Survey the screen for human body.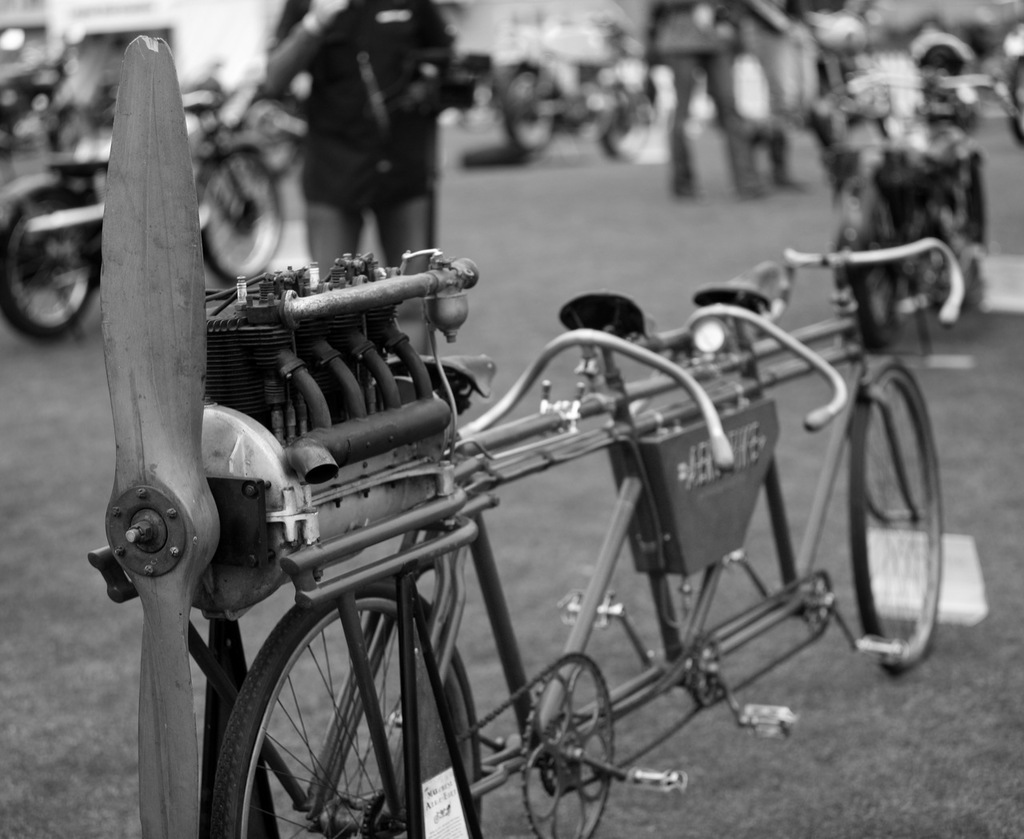
Survey found: (left=252, top=0, right=456, bottom=276).
